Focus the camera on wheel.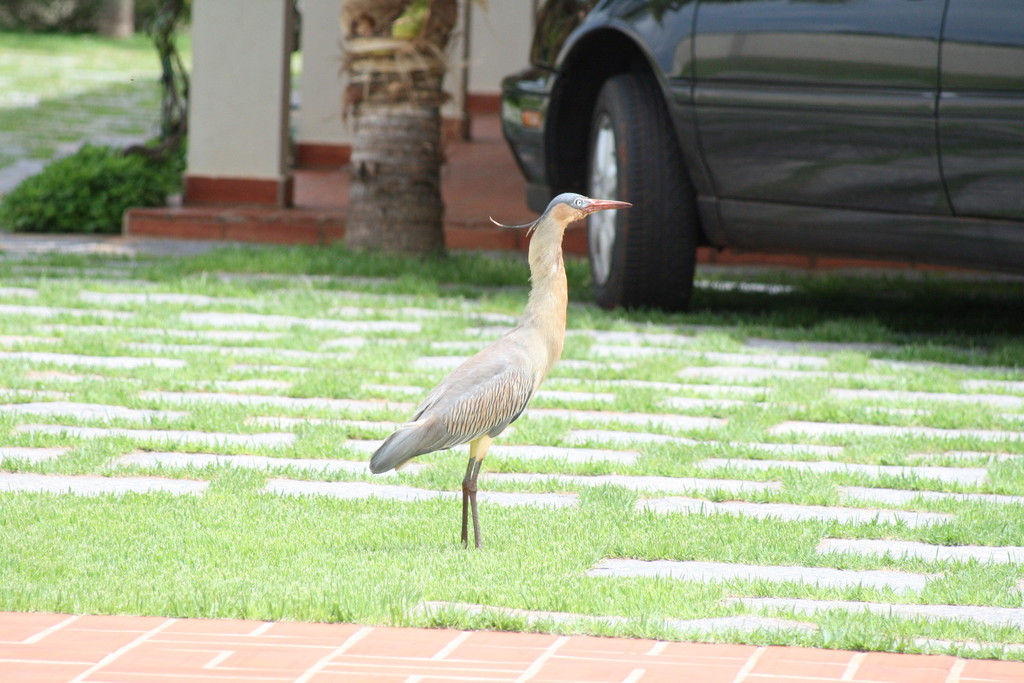
Focus region: bbox=[584, 72, 698, 311].
